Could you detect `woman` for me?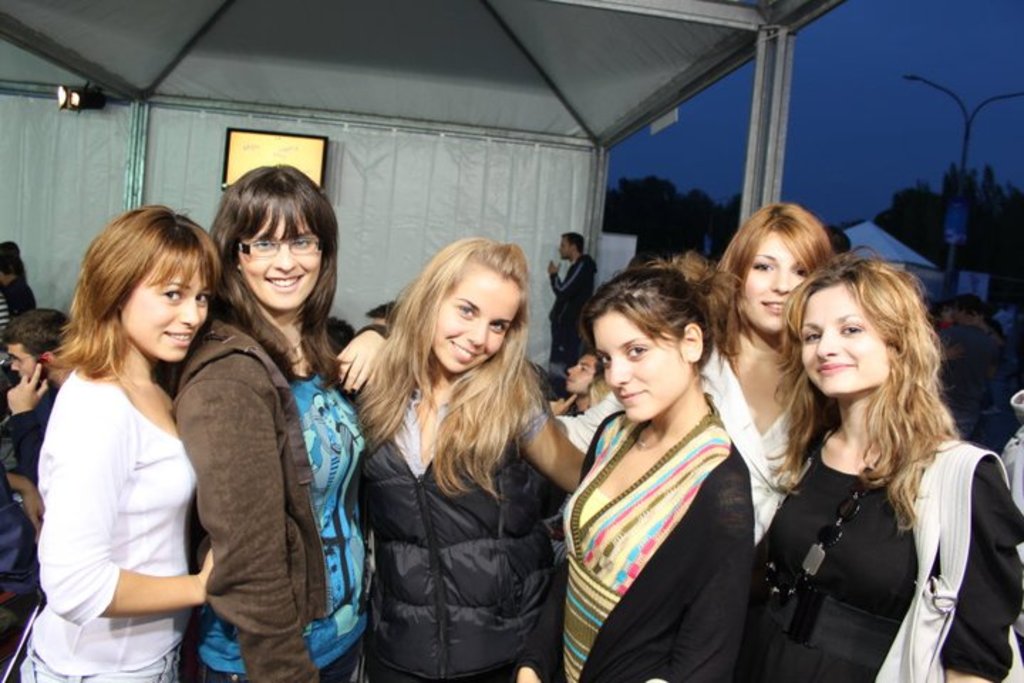
Detection result: crop(553, 206, 838, 529).
